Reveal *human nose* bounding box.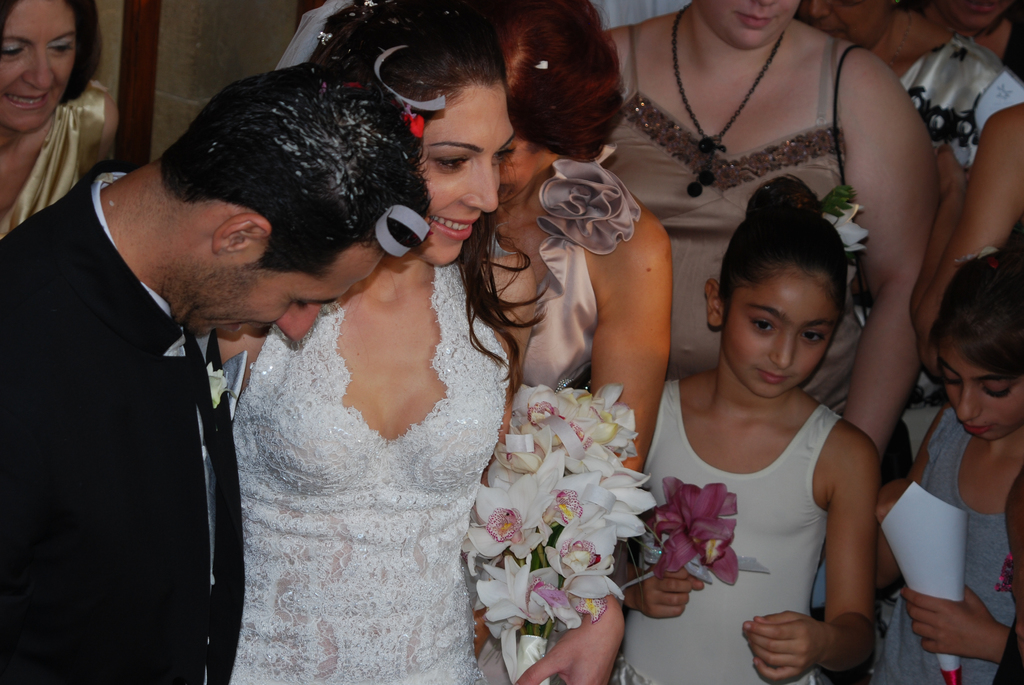
Revealed: detection(20, 47, 57, 90).
